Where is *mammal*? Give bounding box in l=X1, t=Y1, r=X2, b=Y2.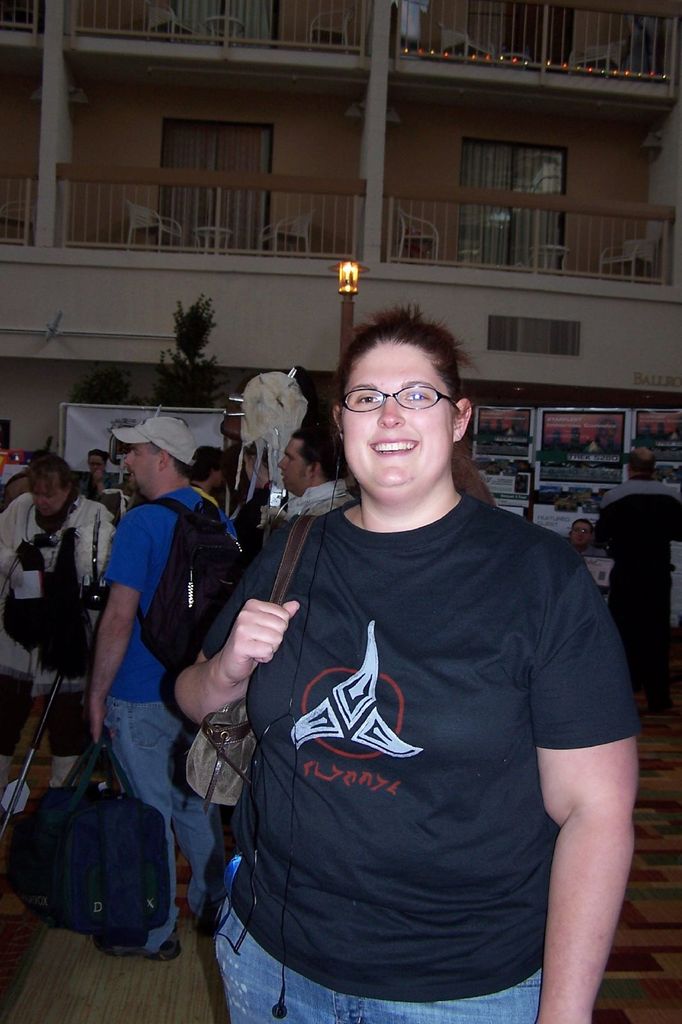
l=177, t=330, r=658, b=1023.
